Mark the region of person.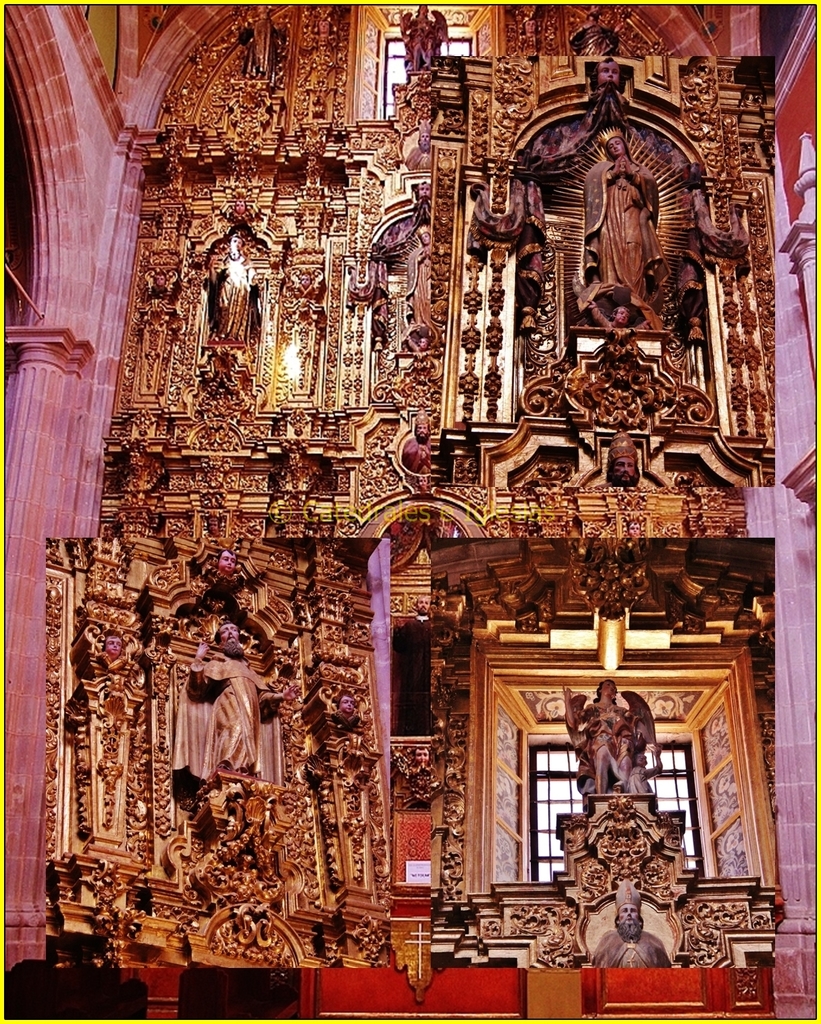
Region: [566,673,650,790].
